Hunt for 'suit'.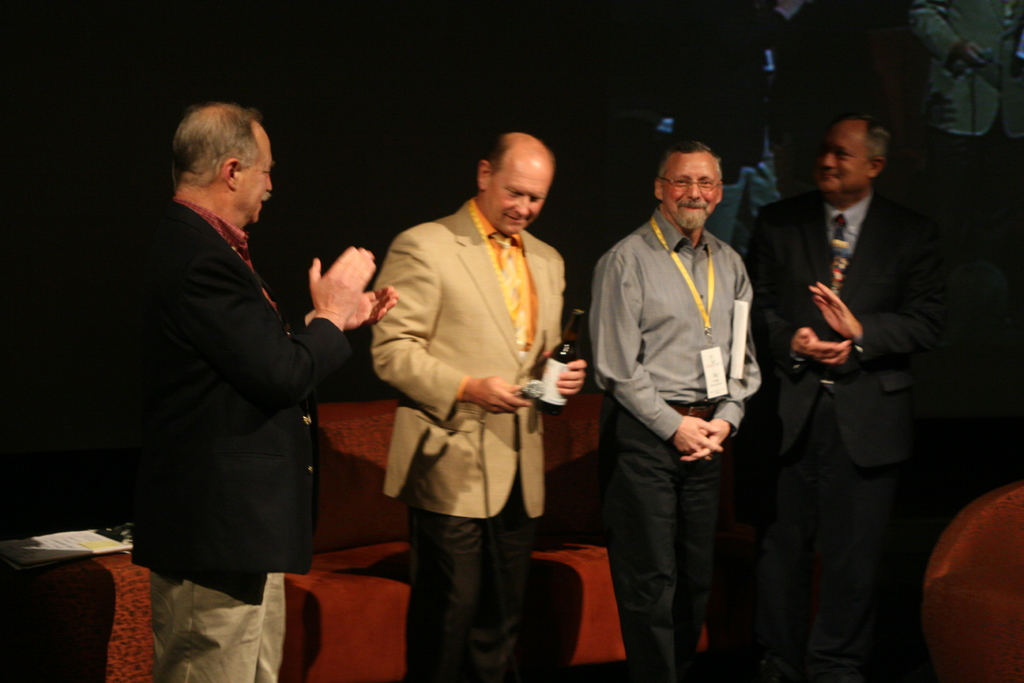
Hunted down at 104 188 351 682.
